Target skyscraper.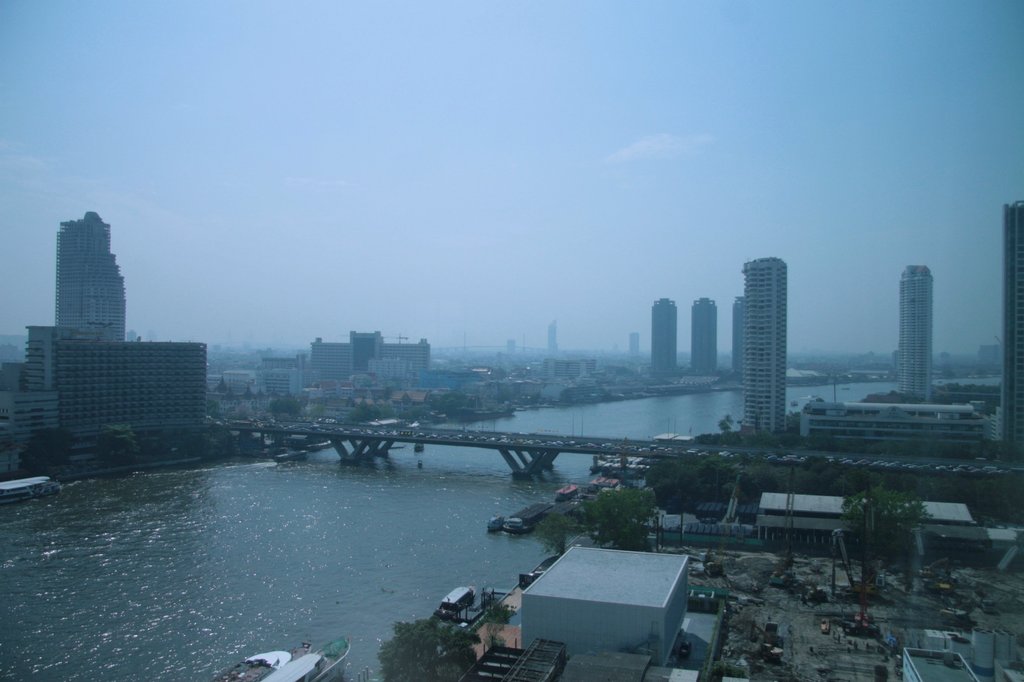
Target region: select_region(308, 326, 436, 391).
